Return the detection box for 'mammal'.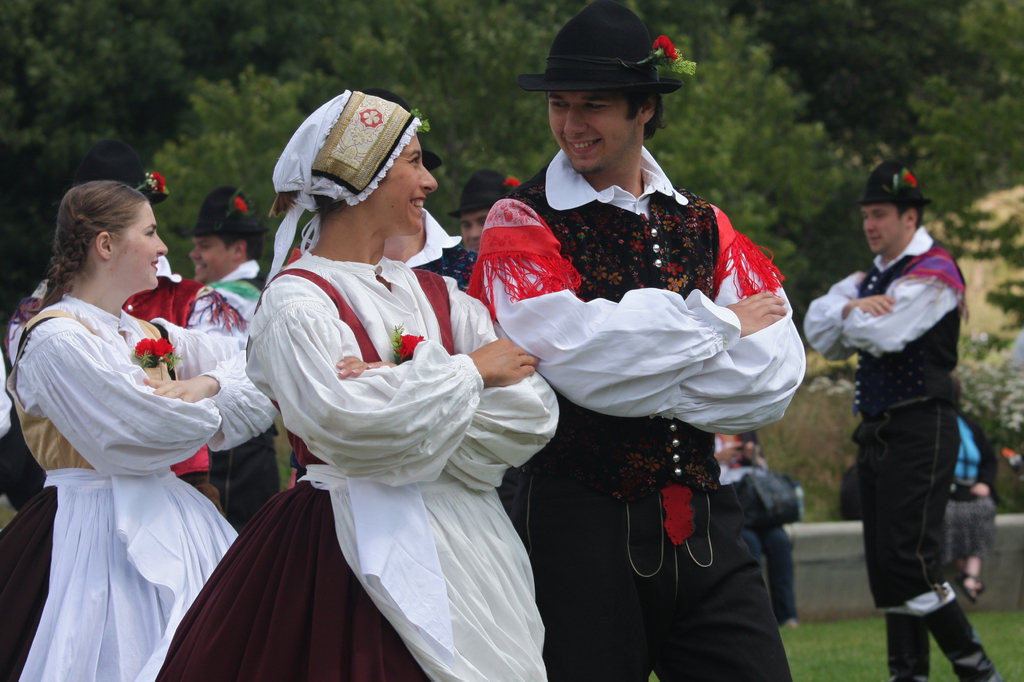
box=[152, 83, 566, 681].
